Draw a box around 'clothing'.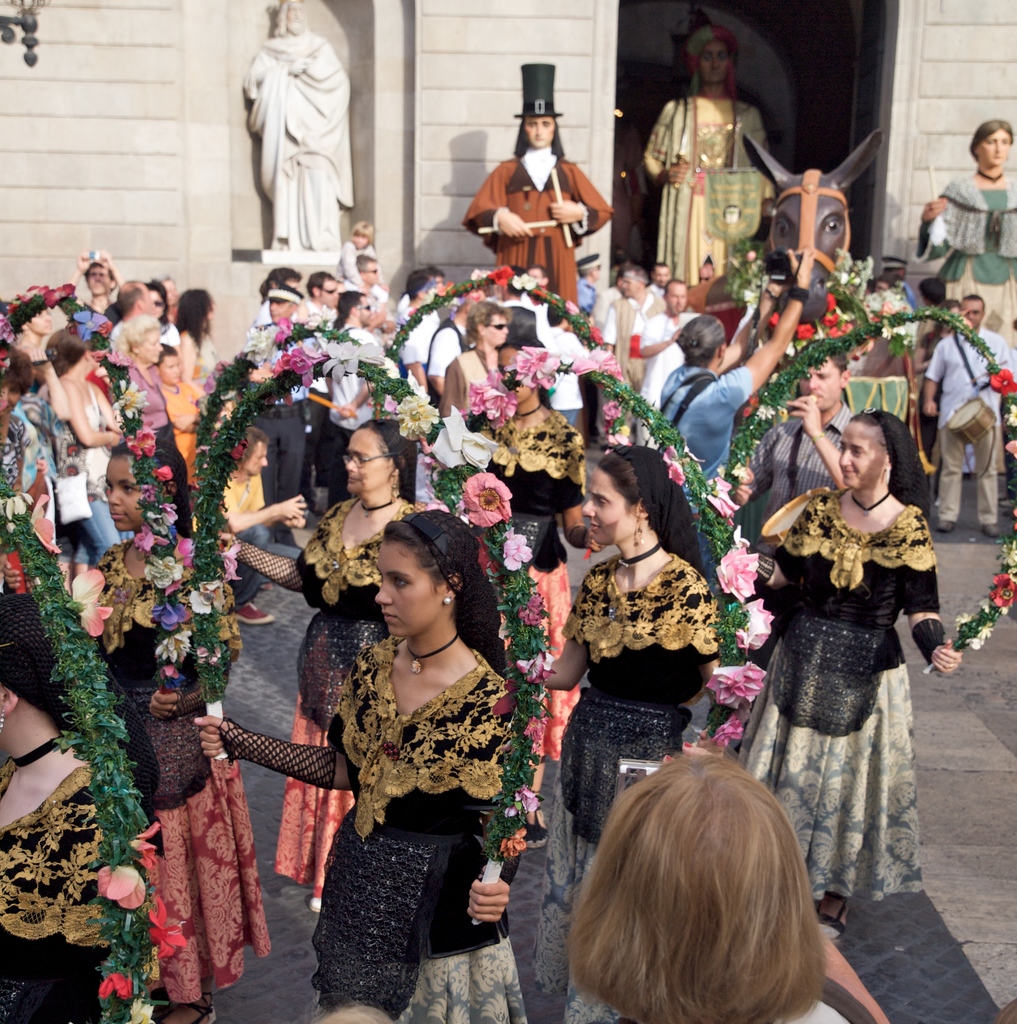
(658, 367, 758, 483).
